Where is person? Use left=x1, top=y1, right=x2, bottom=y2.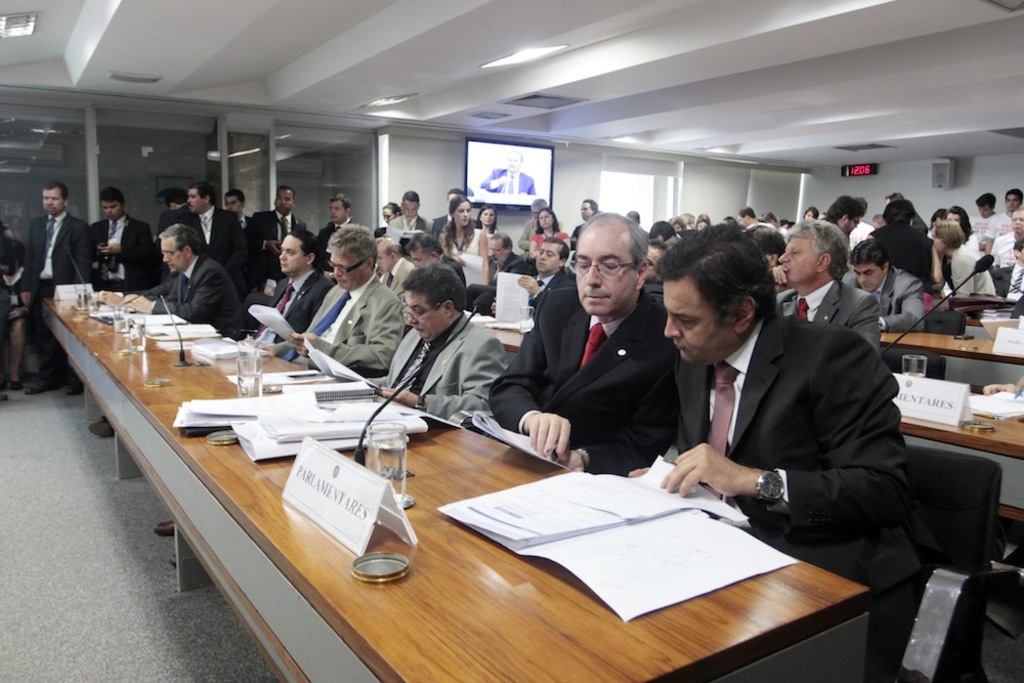
left=682, top=214, right=691, bottom=226.
